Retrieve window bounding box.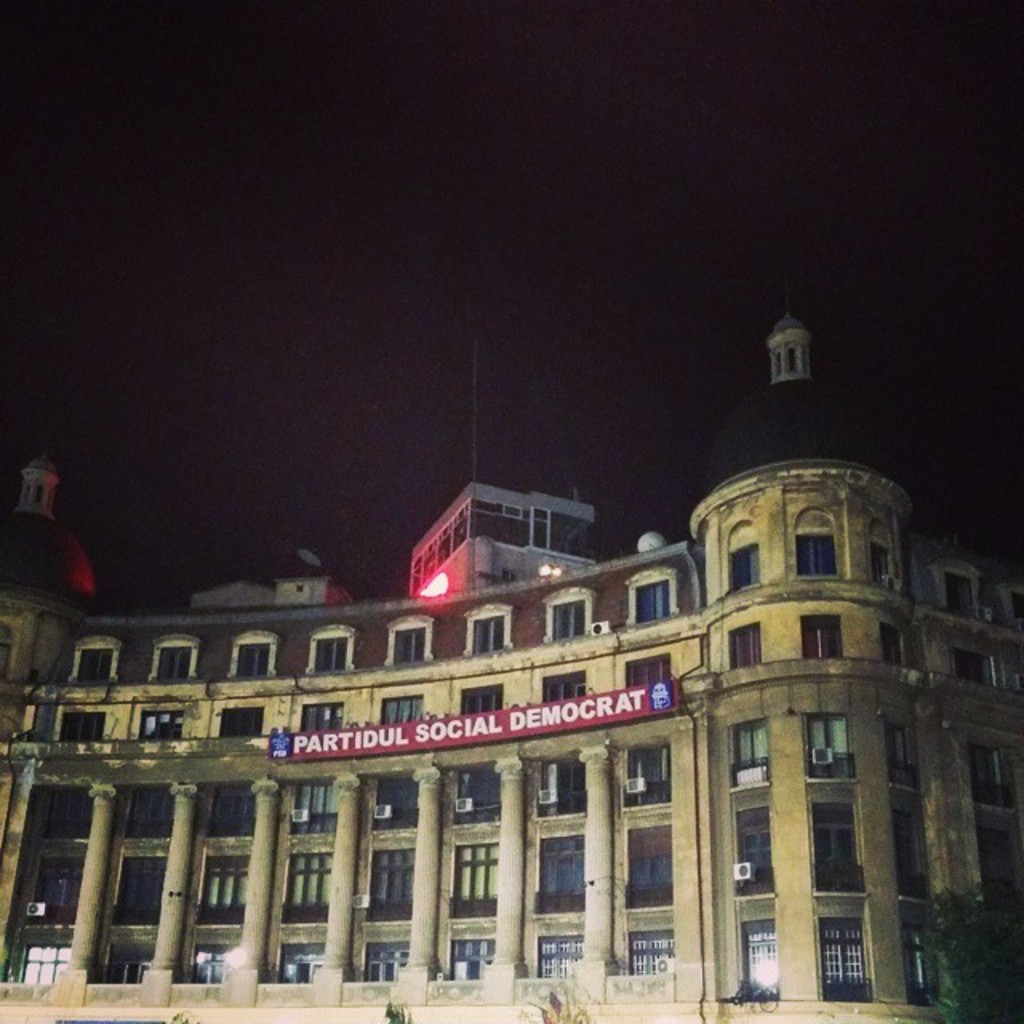
Bounding box: x1=27 y1=779 x2=99 y2=843.
